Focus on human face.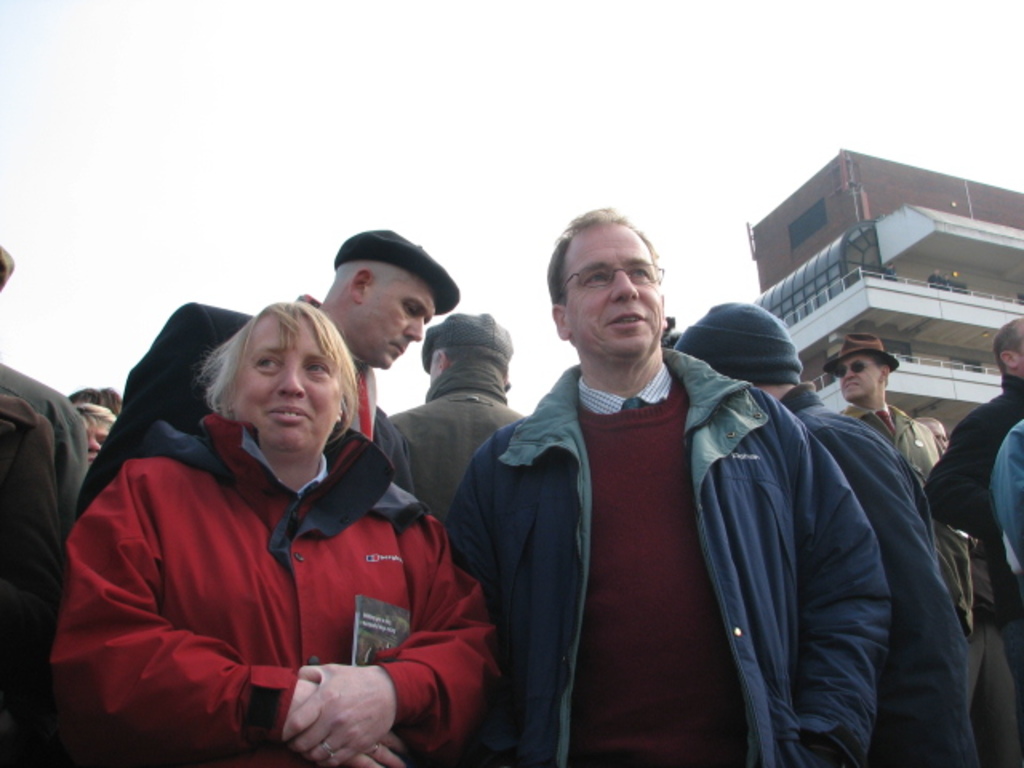
Focused at 83/422/107/461.
